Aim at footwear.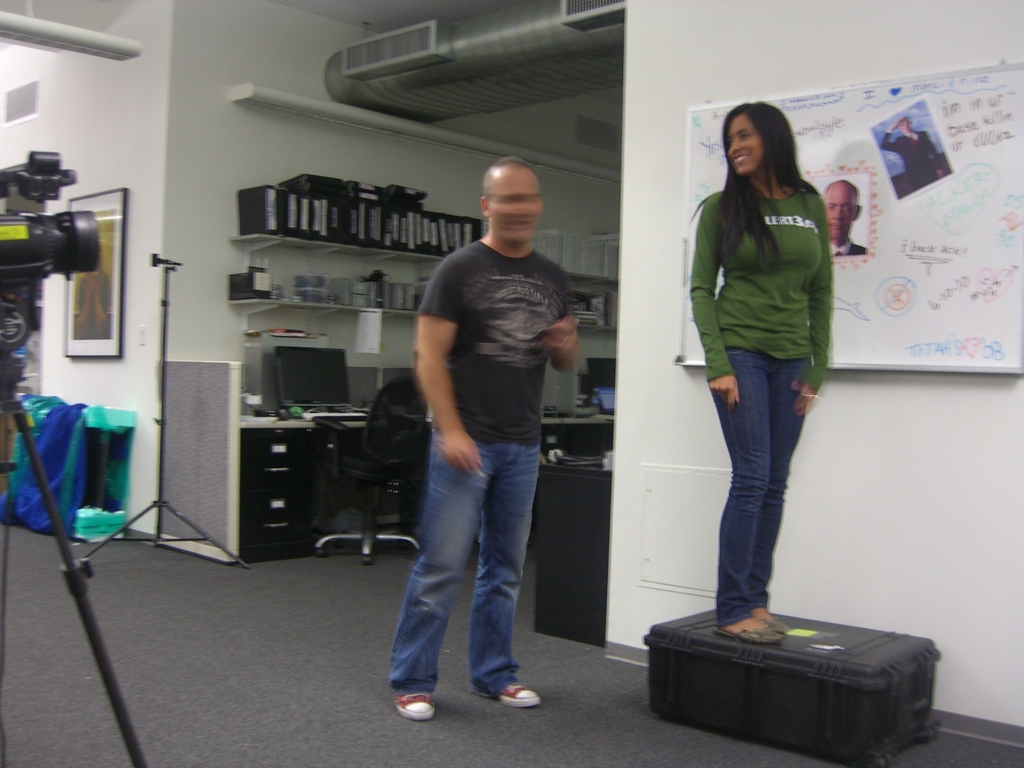
Aimed at crop(395, 695, 436, 719).
